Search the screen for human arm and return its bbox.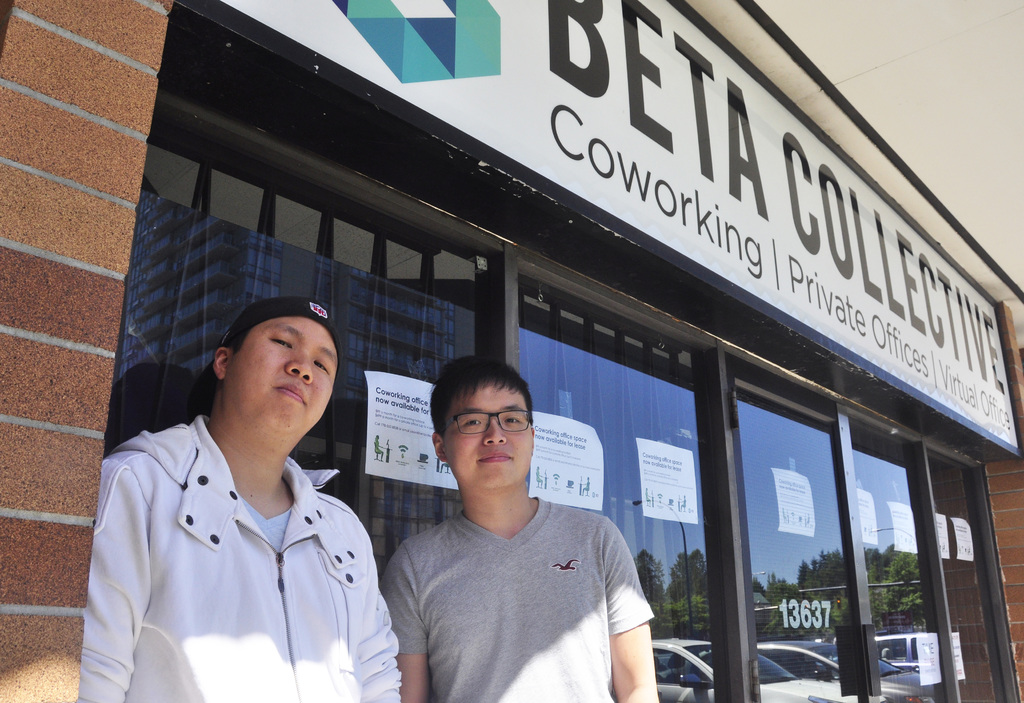
Found: l=362, t=586, r=404, b=702.
